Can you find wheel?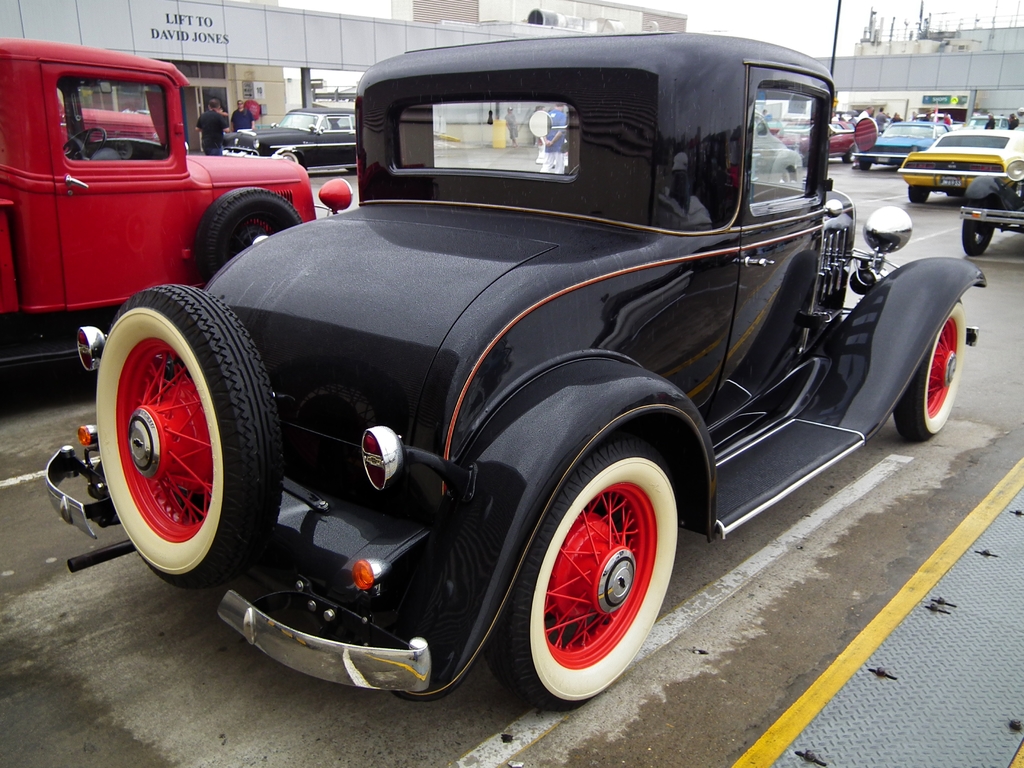
Yes, bounding box: Rect(861, 162, 873, 170).
